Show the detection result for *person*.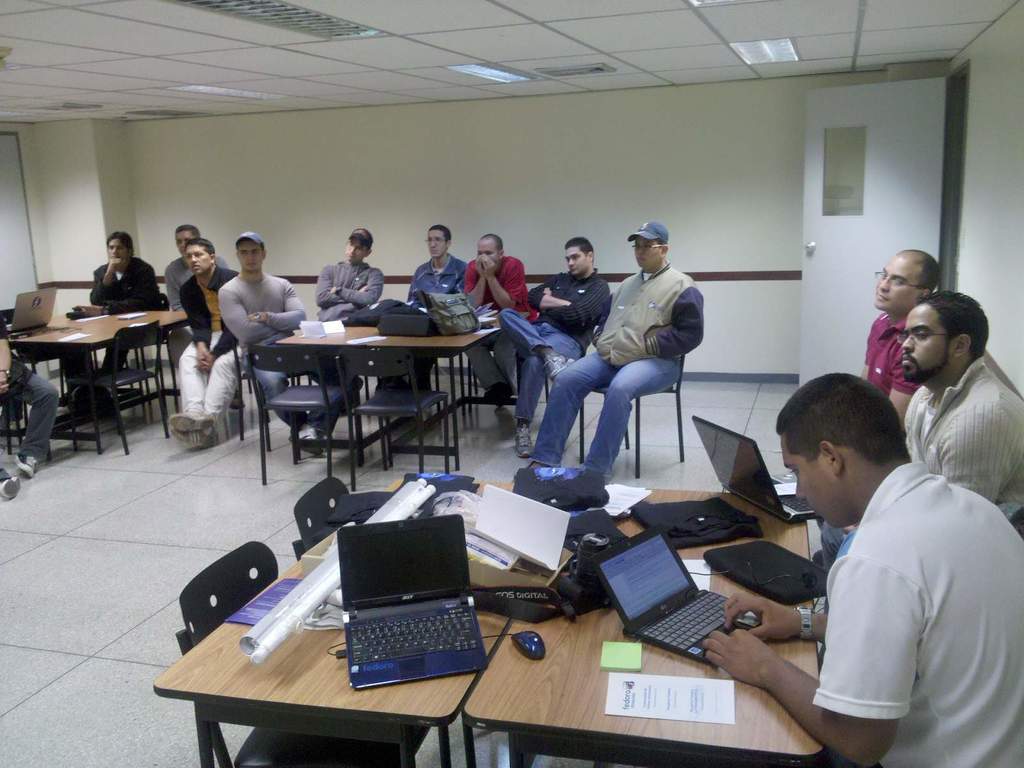
rect(462, 232, 536, 396).
